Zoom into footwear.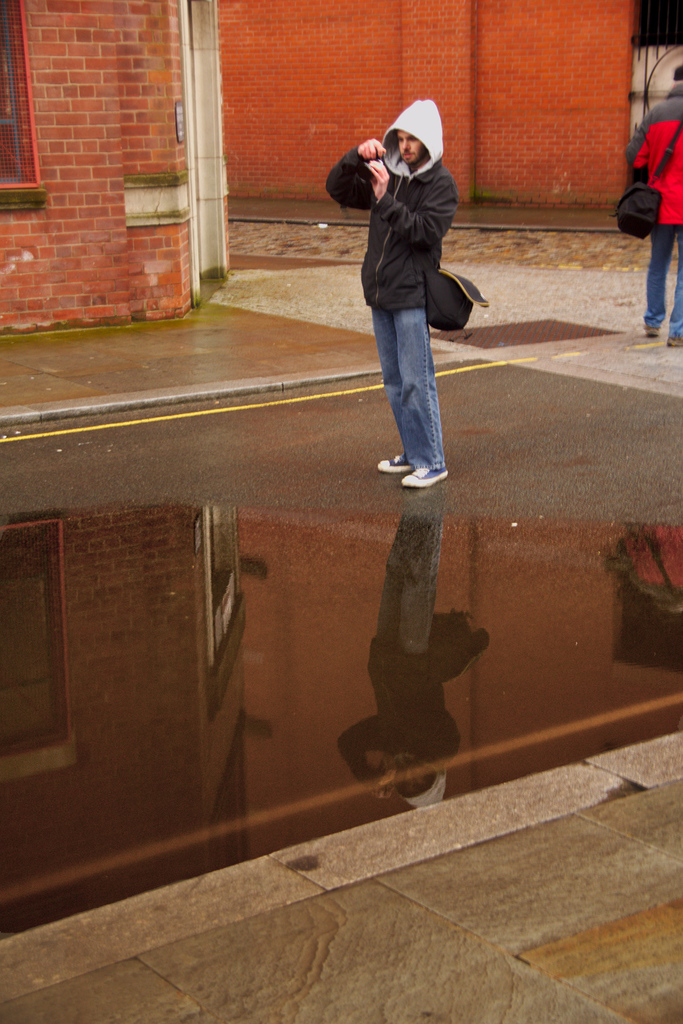
Zoom target: 372 449 409 471.
